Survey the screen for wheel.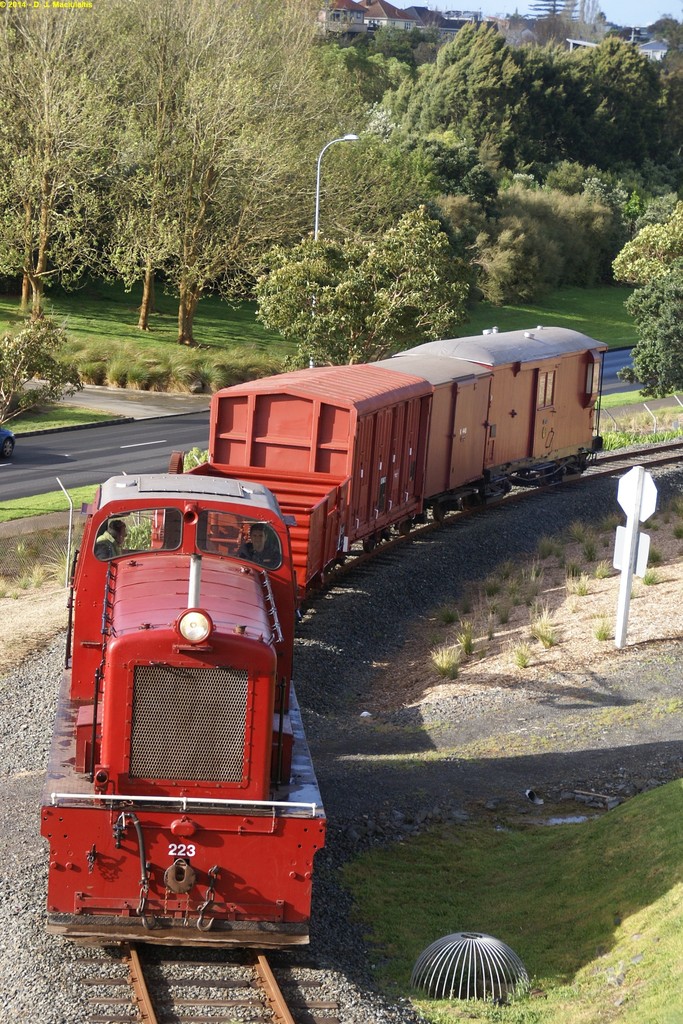
Survey found: left=399, top=521, right=413, bottom=533.
